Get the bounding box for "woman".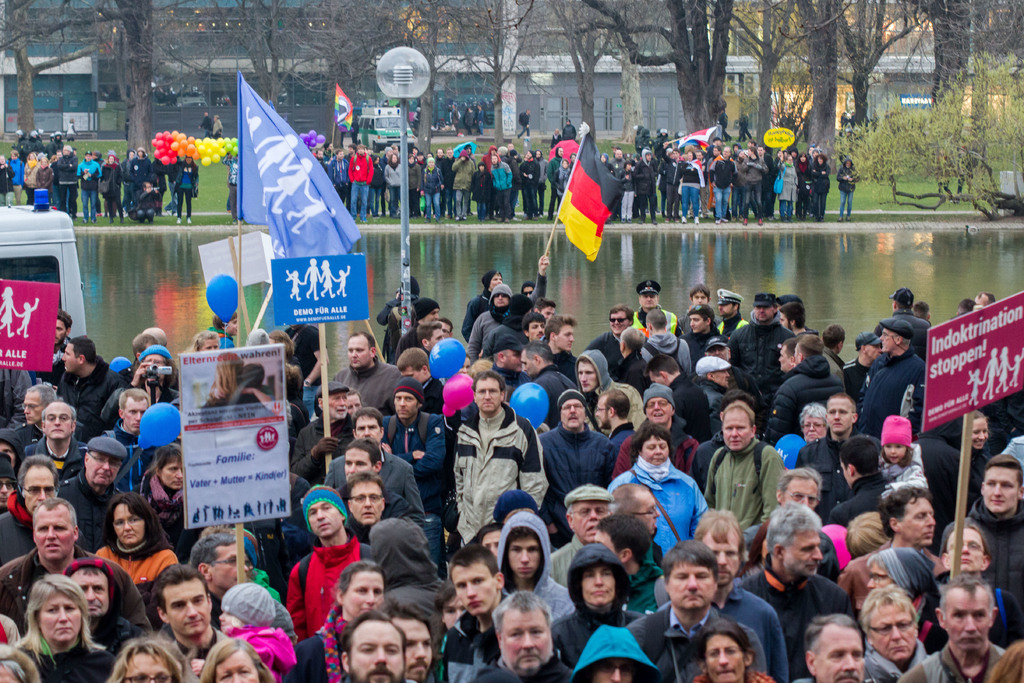
Rect(132, 146, 156, 197).
